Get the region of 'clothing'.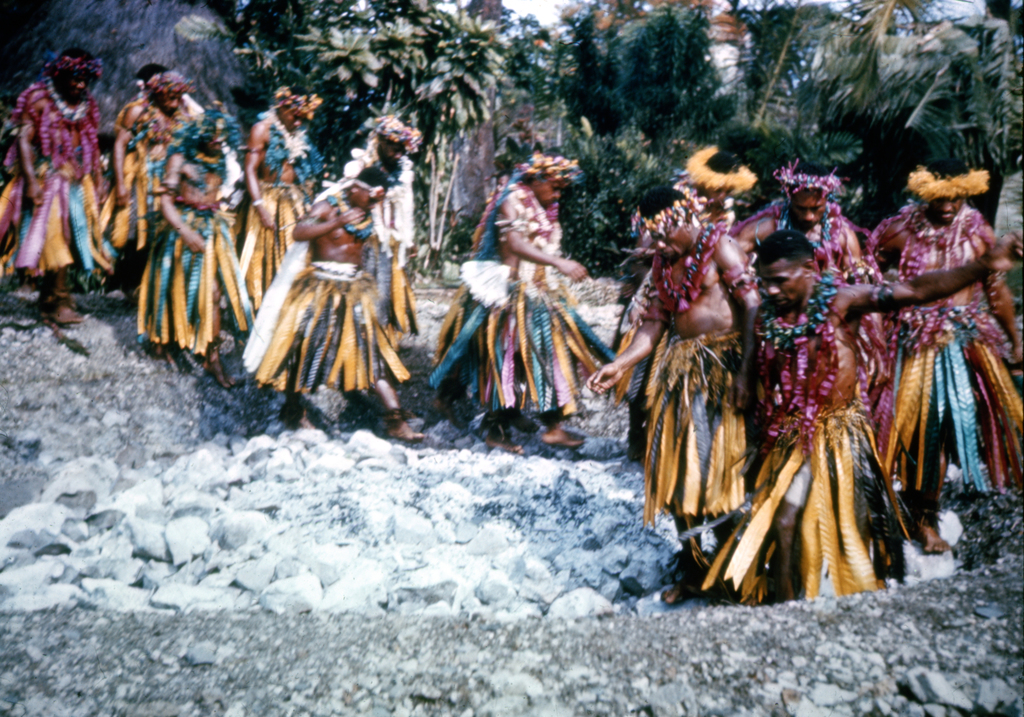
detection(0, 78, 107, 284).
